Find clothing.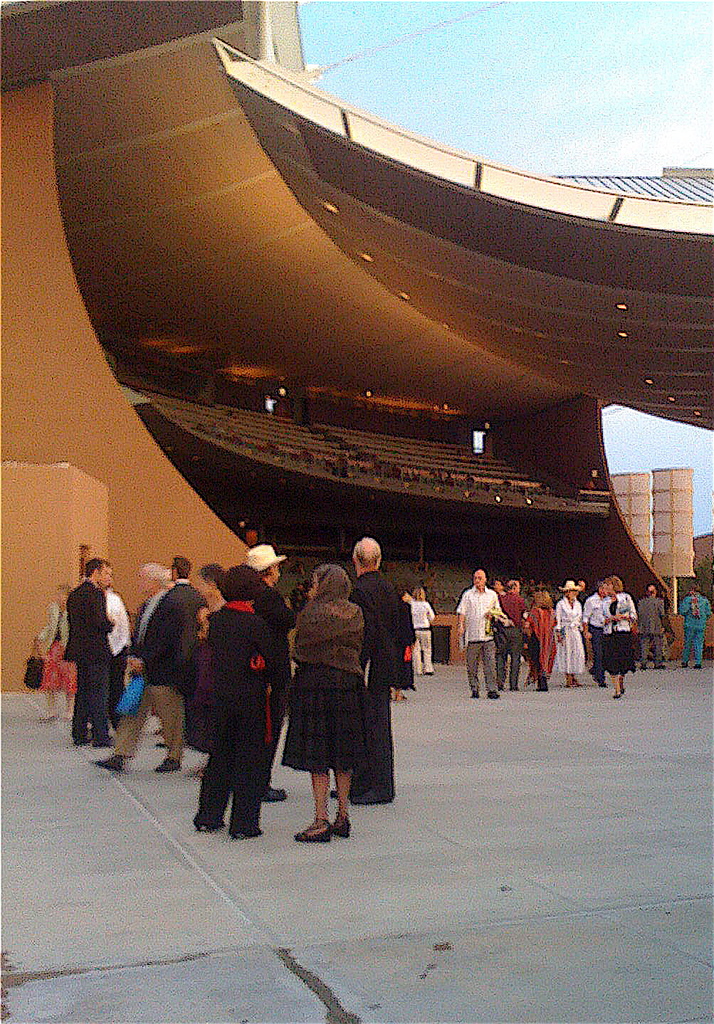
x1=560, y1=593, x2=584, y2=672.
